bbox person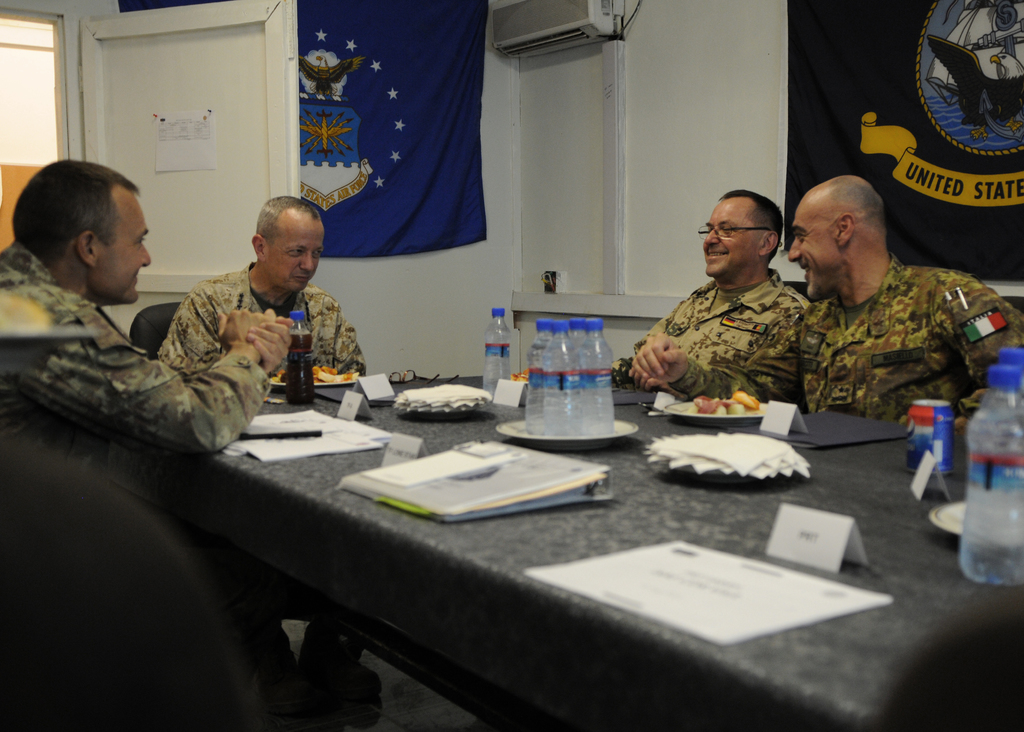
{"left": 0, "top": 150, "right": 314, "bottom": 485}
